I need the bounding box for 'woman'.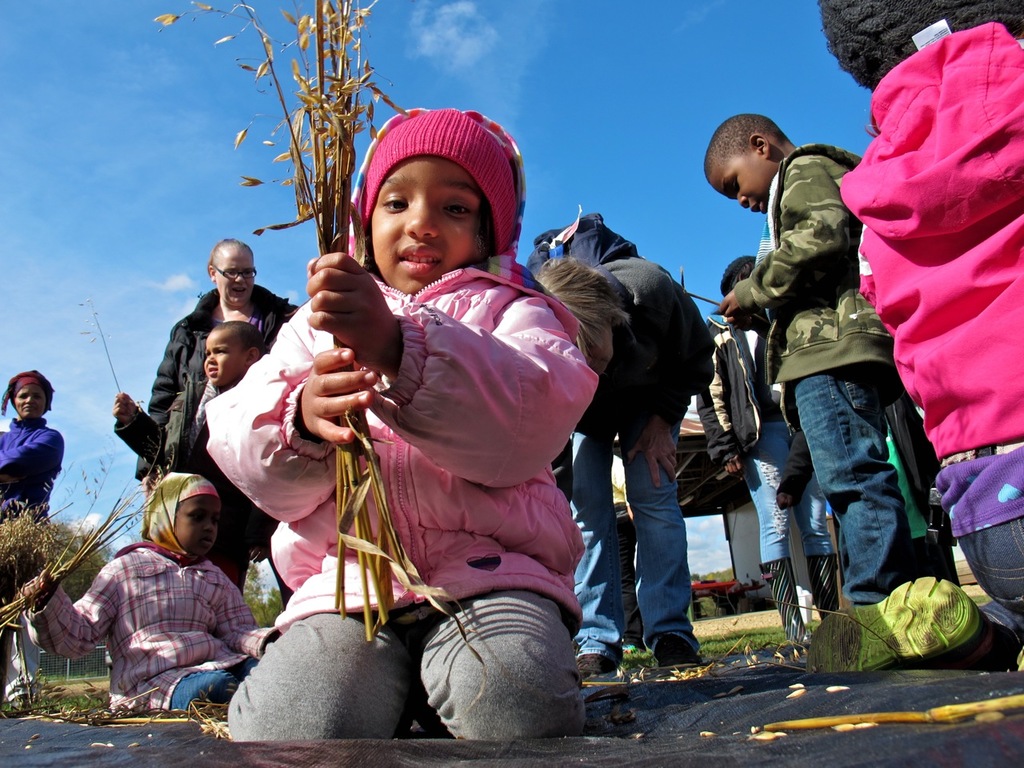
Here it is: (x1=538, y1=246, x2=725, y2=674).
